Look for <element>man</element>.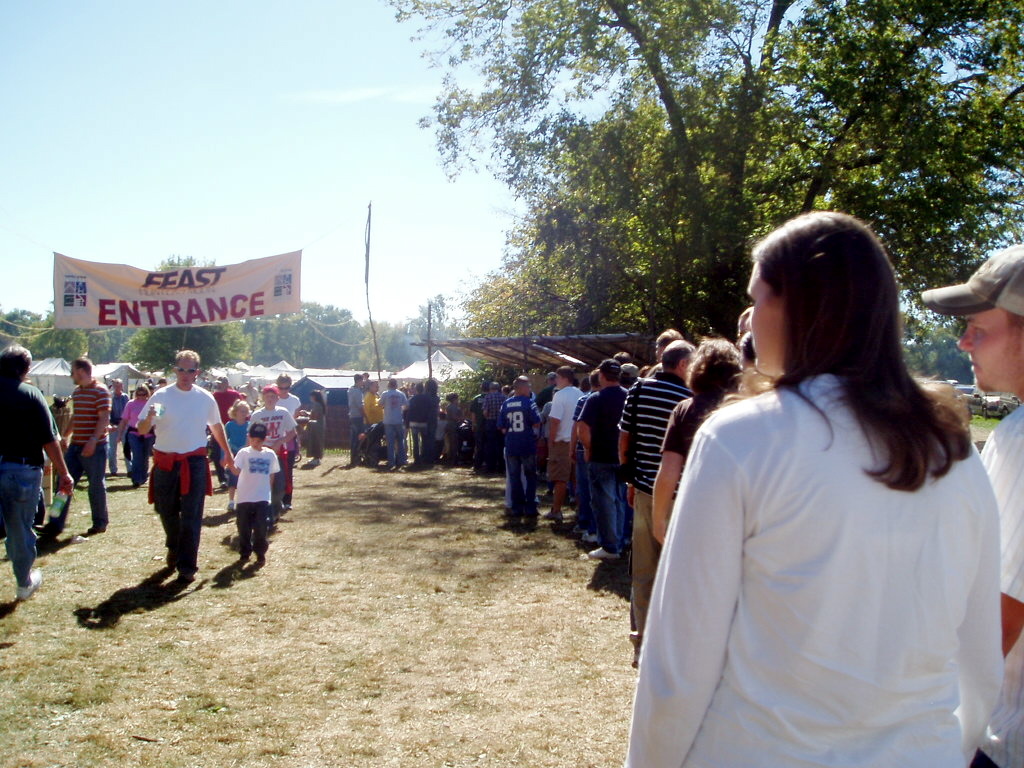
Found: [275, 374, 301, 517].
